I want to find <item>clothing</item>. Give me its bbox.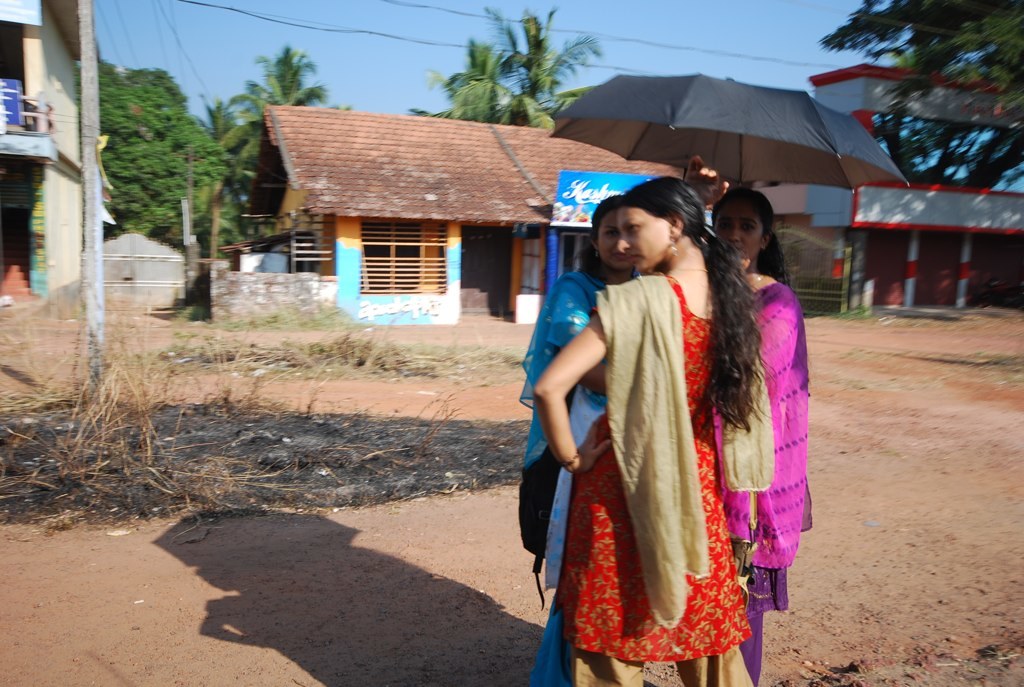
{"x1": 510, "y1": 265, "x2": 606, "y2": 686}.
